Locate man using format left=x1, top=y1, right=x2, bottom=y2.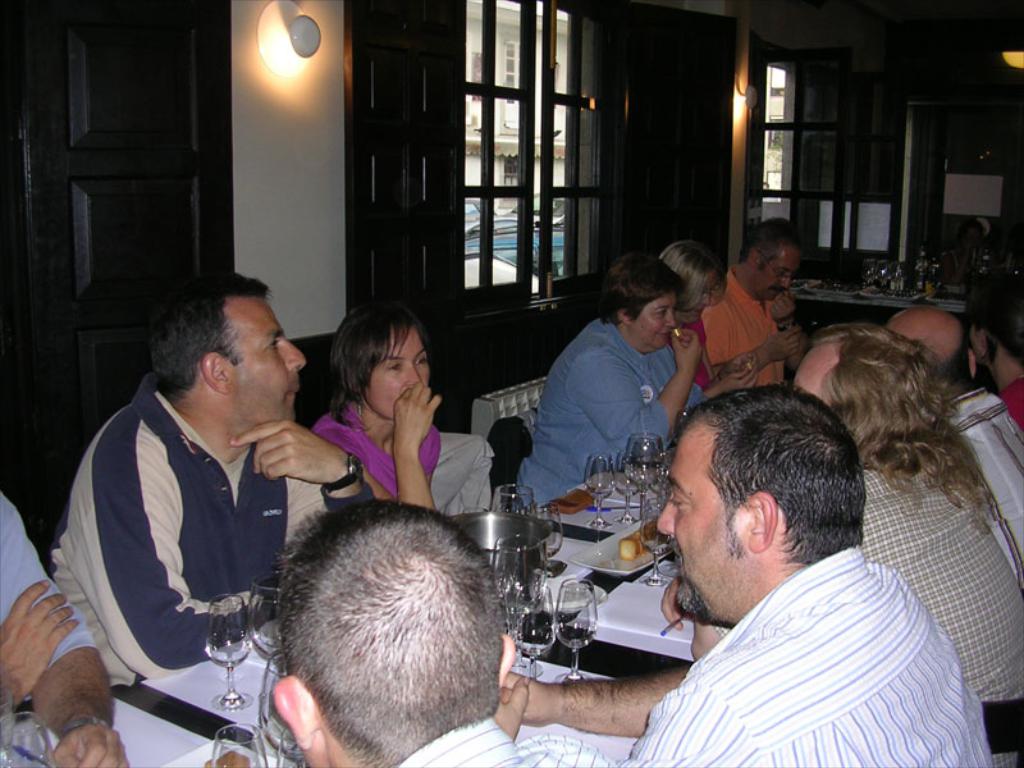
left=787, top=319, right=1023, bottom=760.
